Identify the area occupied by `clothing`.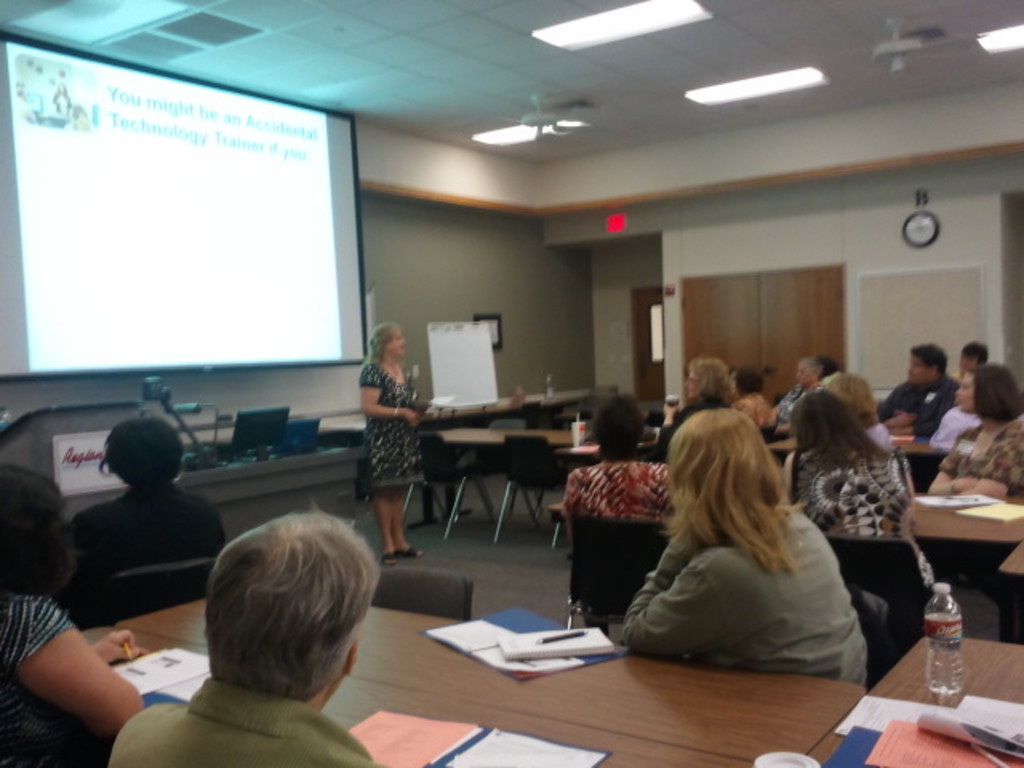
Area: [66, 478, 245, 590].
